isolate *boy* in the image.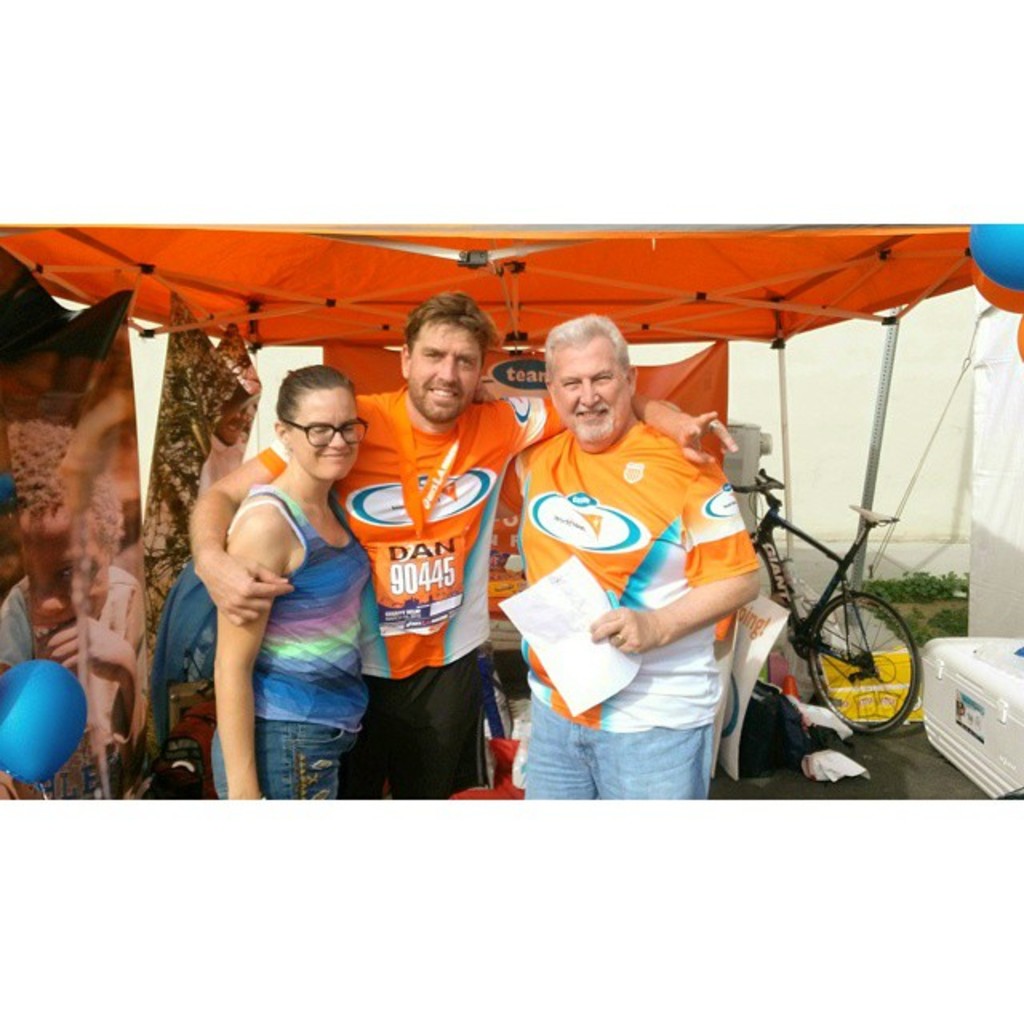
Isolated region: [left=483, top=298, right=795, bottom=822].
